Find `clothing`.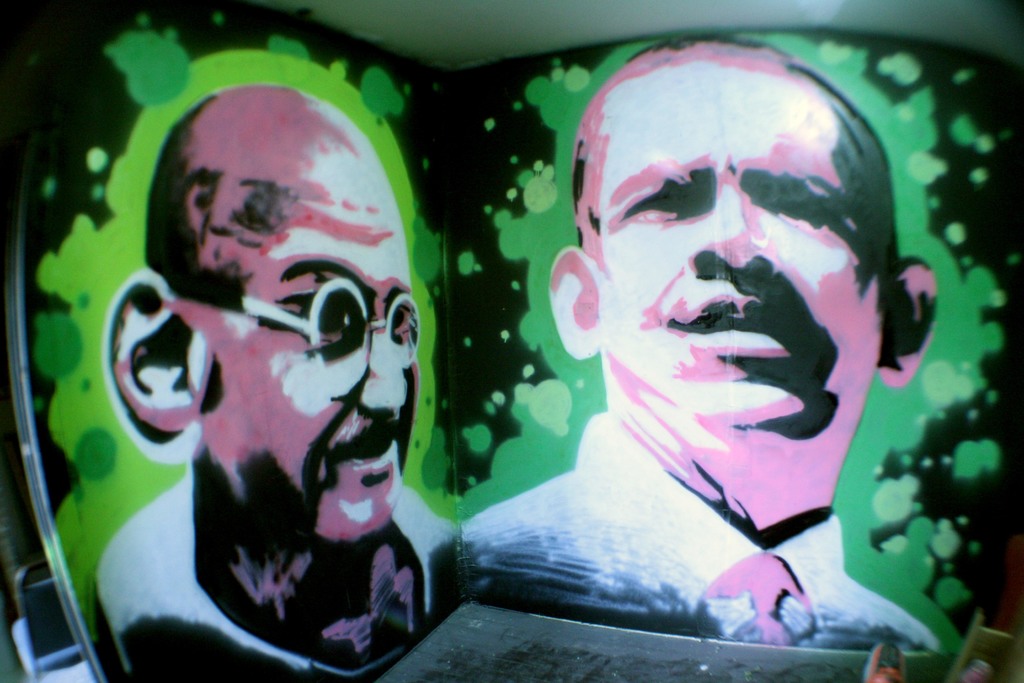
box(466, 407, 943, 654).
